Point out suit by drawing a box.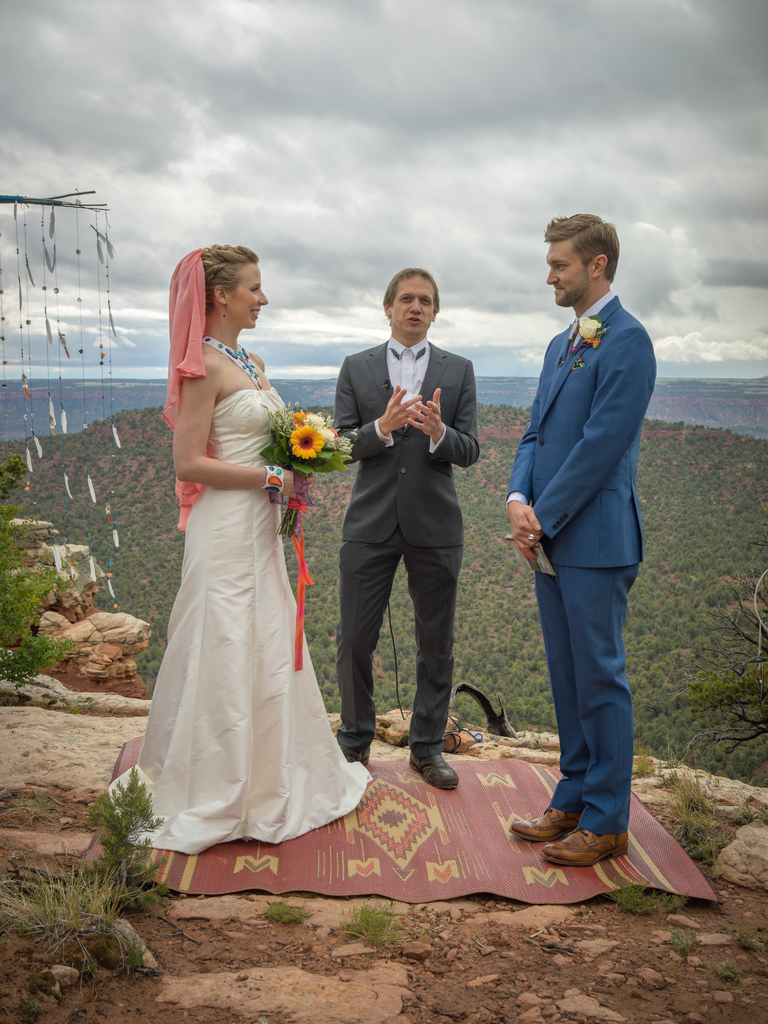
rect(327, 263, 479, 767).
